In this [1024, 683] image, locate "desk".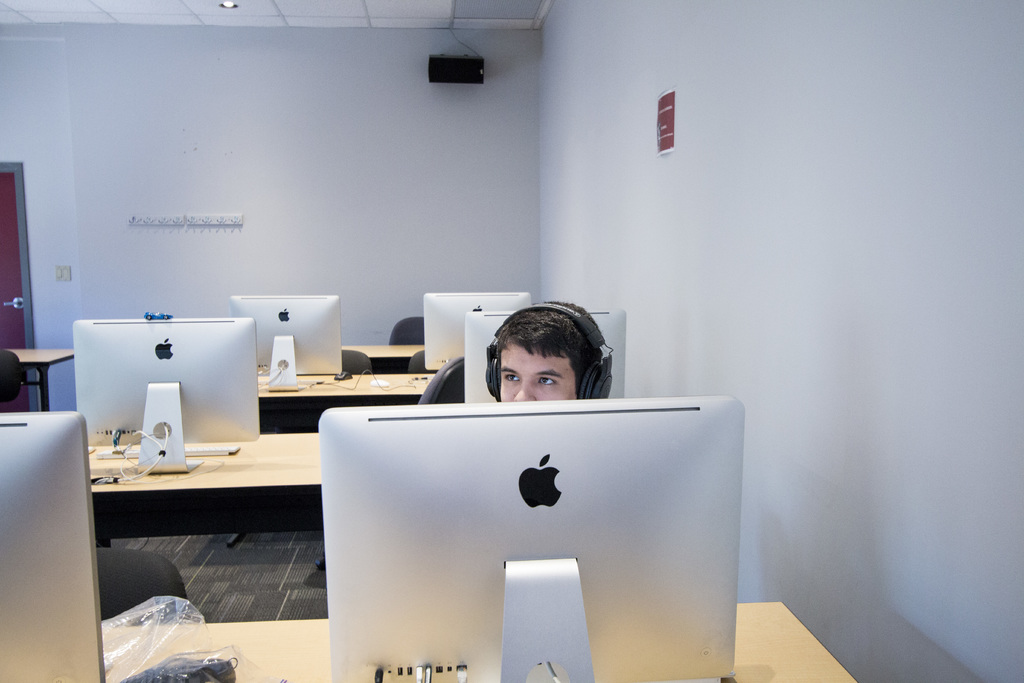
Bounding box: bbox=(26, 358, 326, 621).
